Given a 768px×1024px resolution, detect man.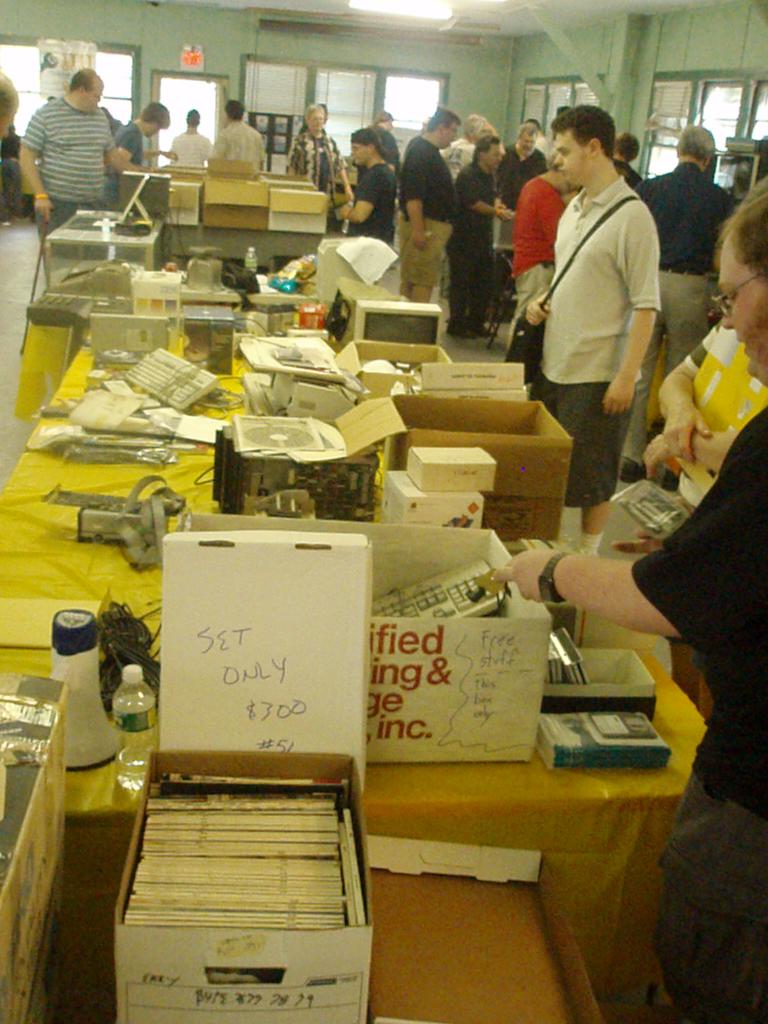
[x1=553, y1=99, x2=671, y2=554].
